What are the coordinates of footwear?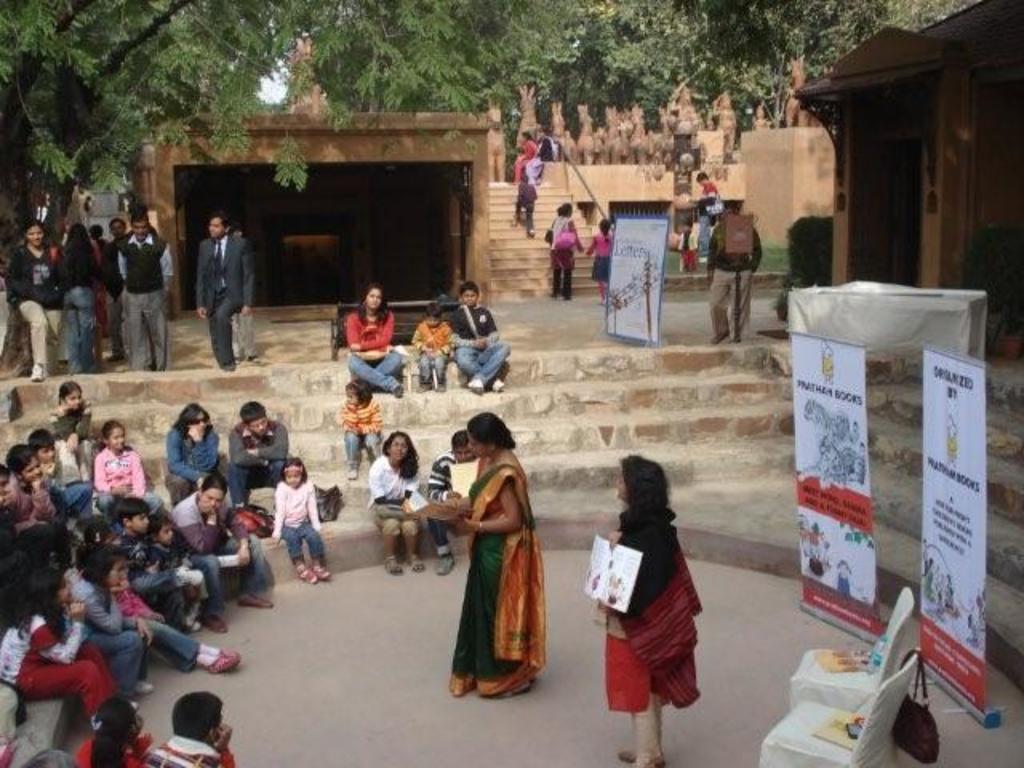
619:744:661:762.
